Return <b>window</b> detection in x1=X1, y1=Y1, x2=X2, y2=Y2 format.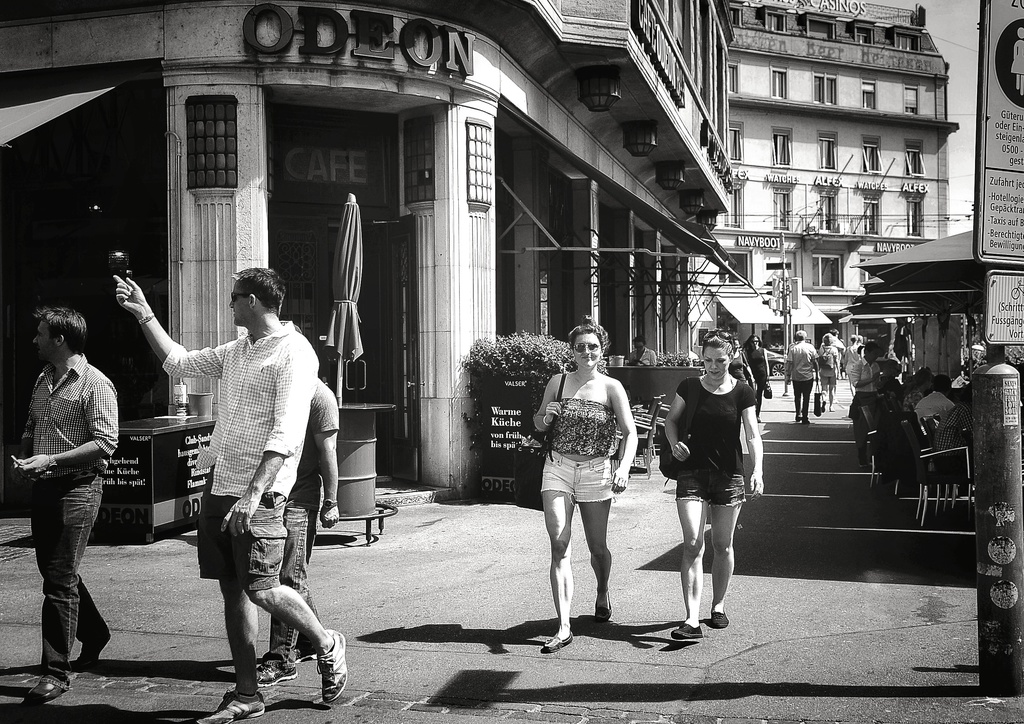
x1=861, y1=138, x2=883, y2=174.
